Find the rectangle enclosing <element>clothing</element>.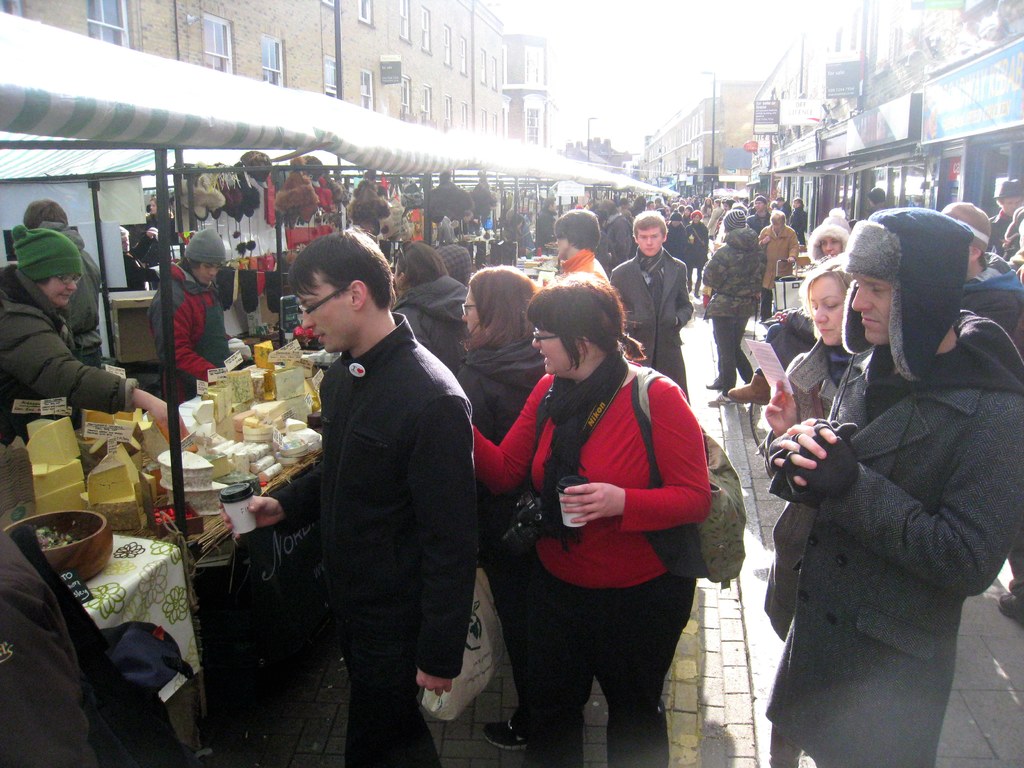
<region>0, 261, 136, 416</region>.
